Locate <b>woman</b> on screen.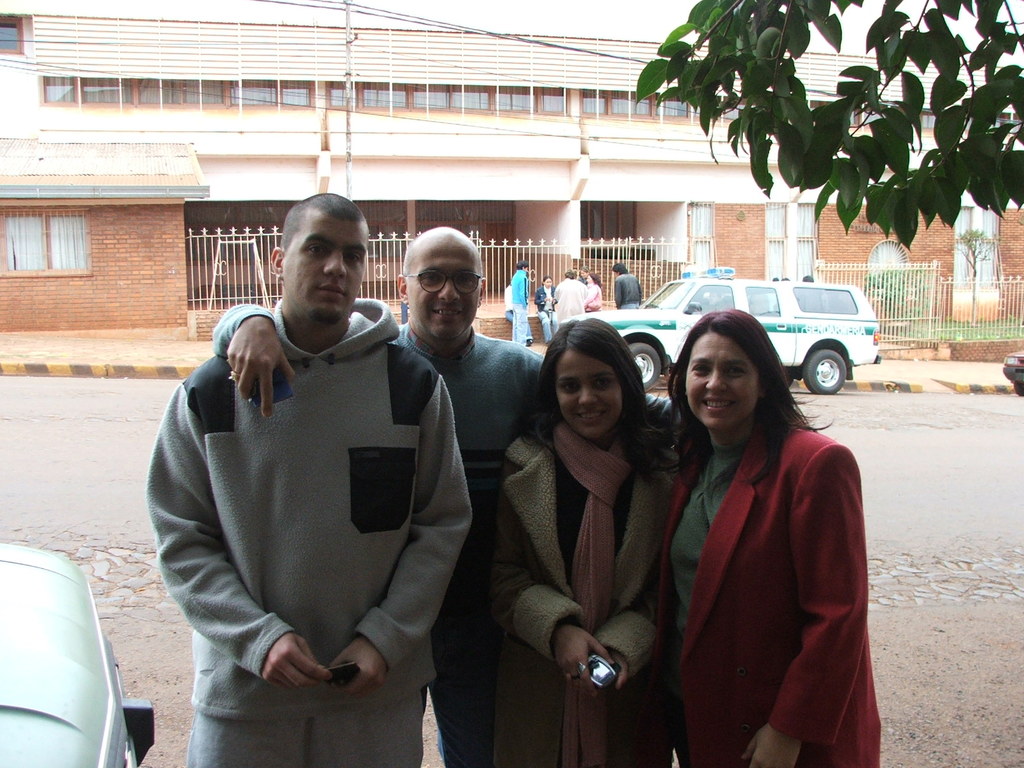
On screen at <region>554, 271, 580, 323</region>.
